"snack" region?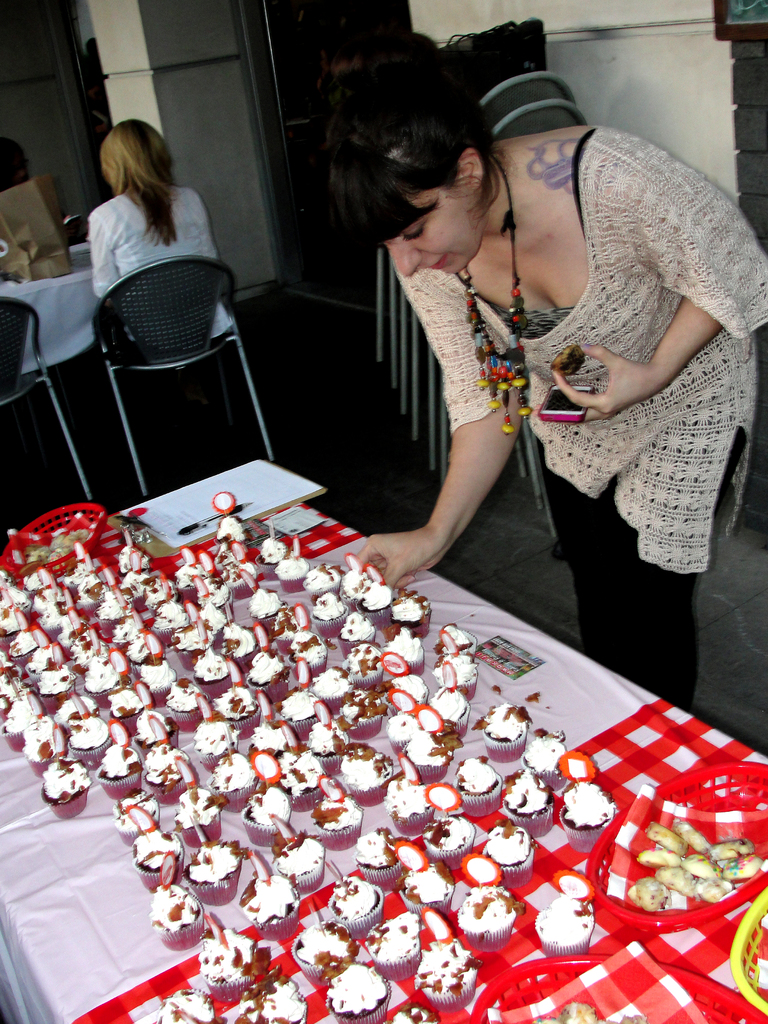
rect(628, 808, 745, 941)
